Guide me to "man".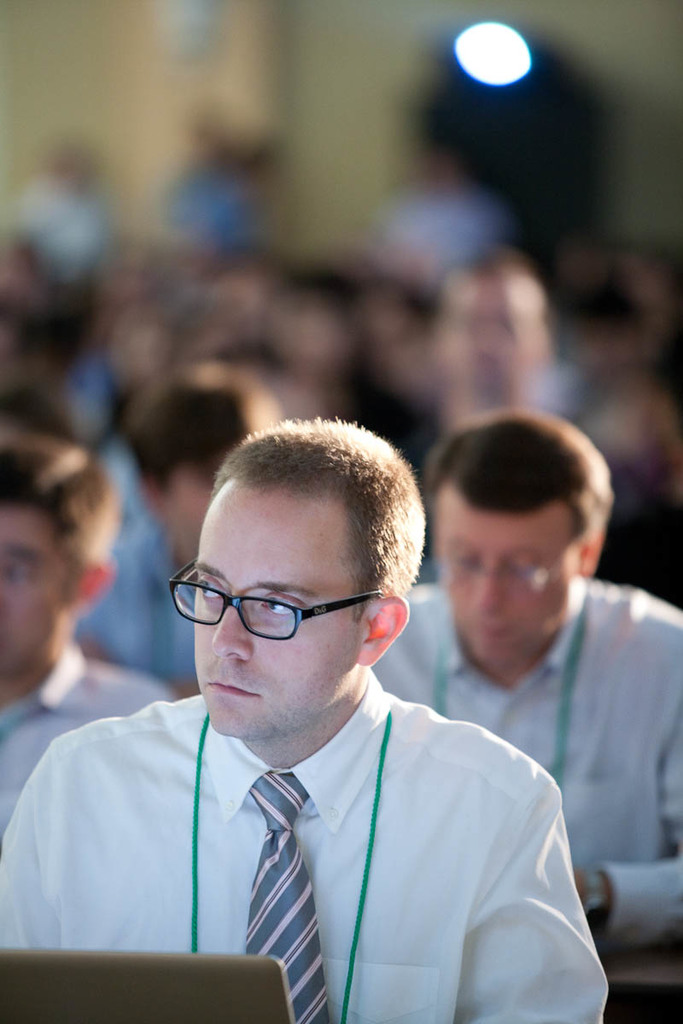
Guidance: bbox=[72, 373, 265, 694].
